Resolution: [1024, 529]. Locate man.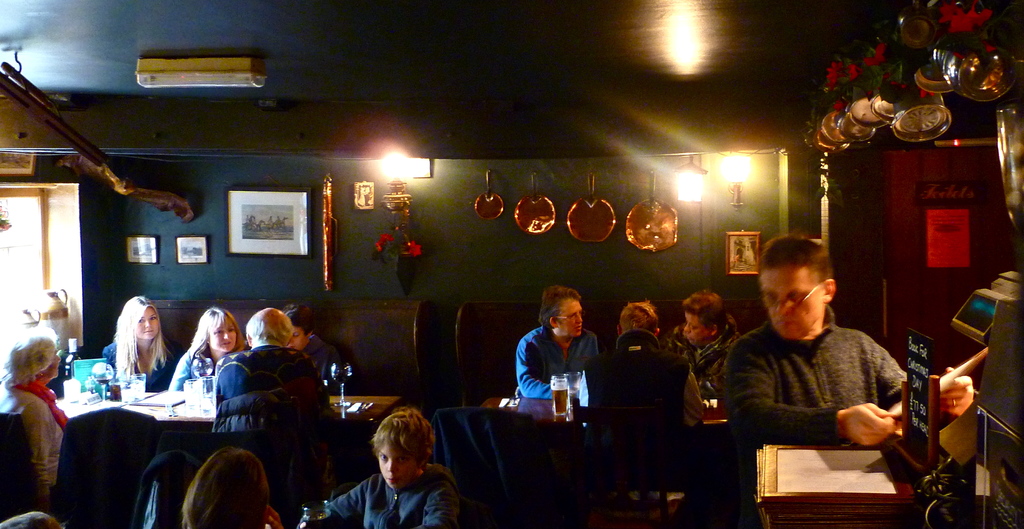
x1=285 y1=298 x2=345 y2=394.
